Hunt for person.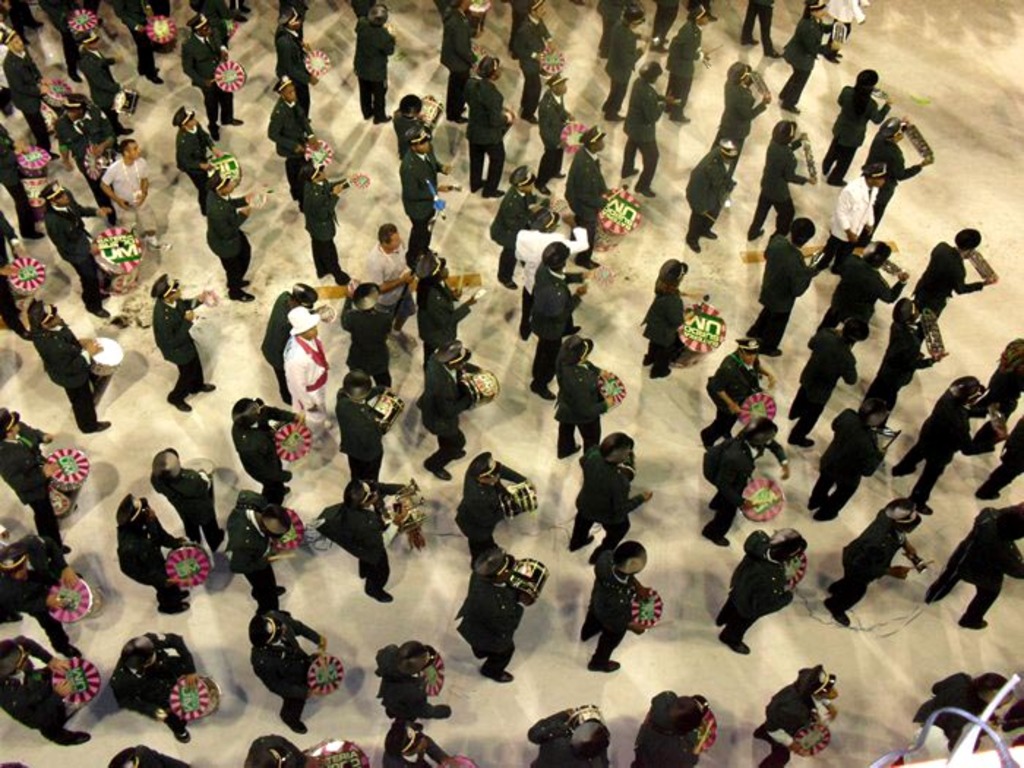
Hunted down at detection(398, 244, 486, 367).
